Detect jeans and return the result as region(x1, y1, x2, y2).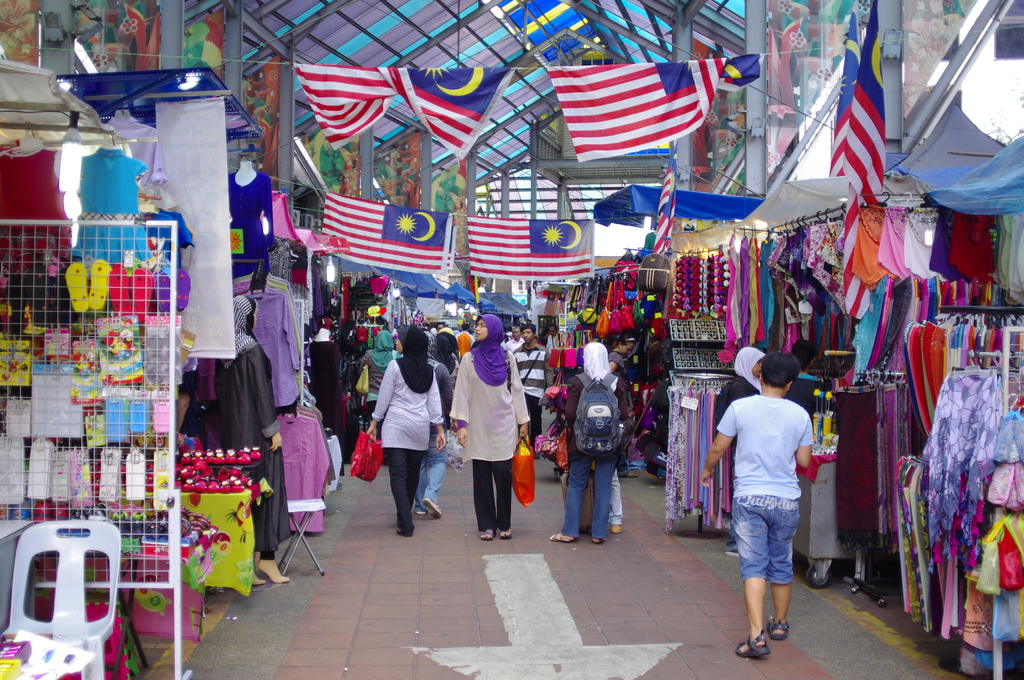
region(414, 437, 445, 515).
